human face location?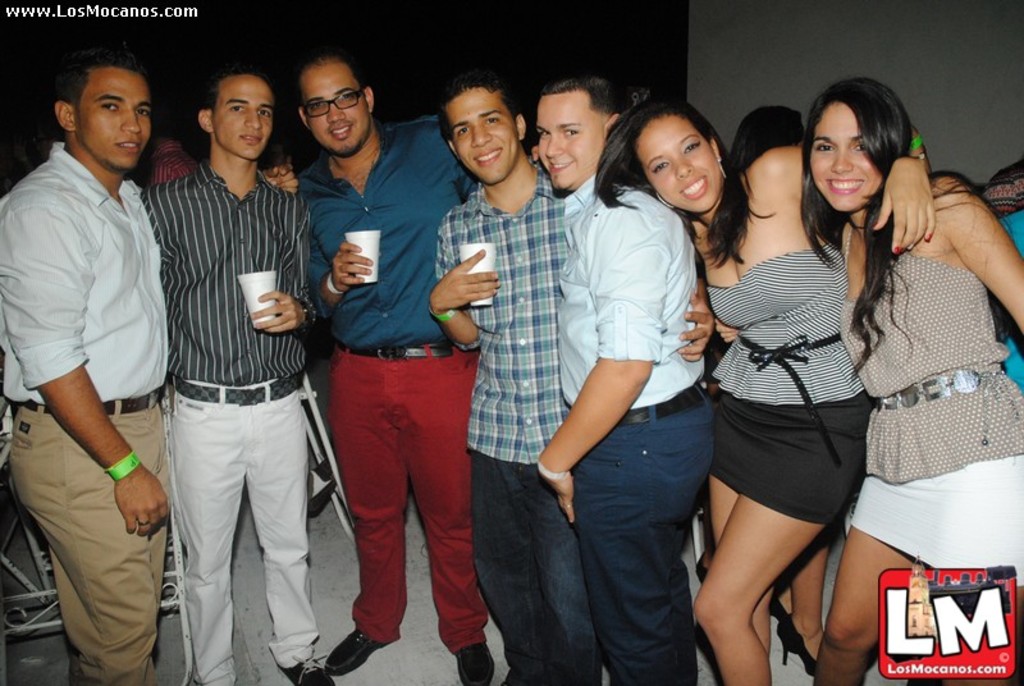
[445,86,520,184]
